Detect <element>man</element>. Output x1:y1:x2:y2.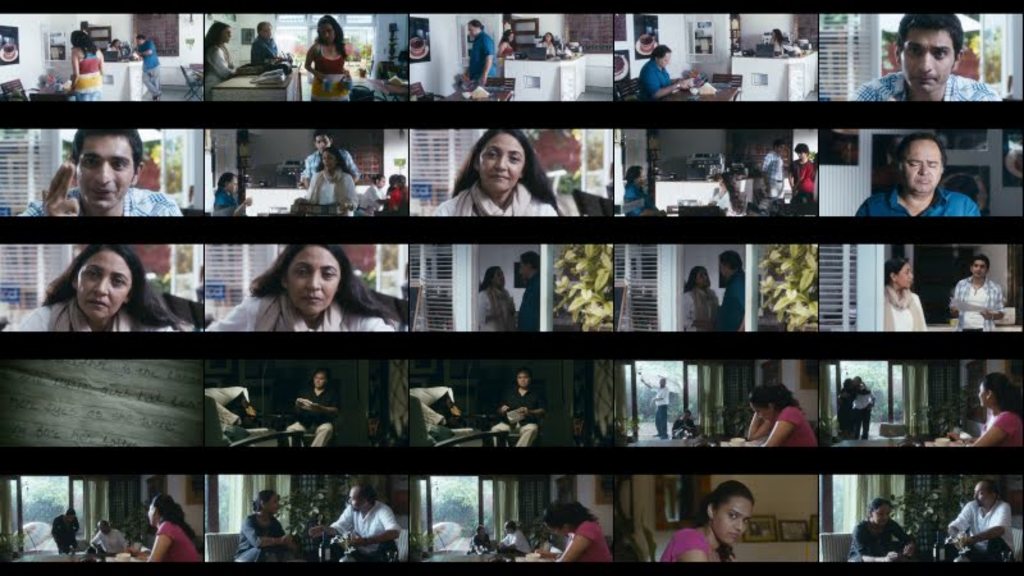
244:13:285:70.
